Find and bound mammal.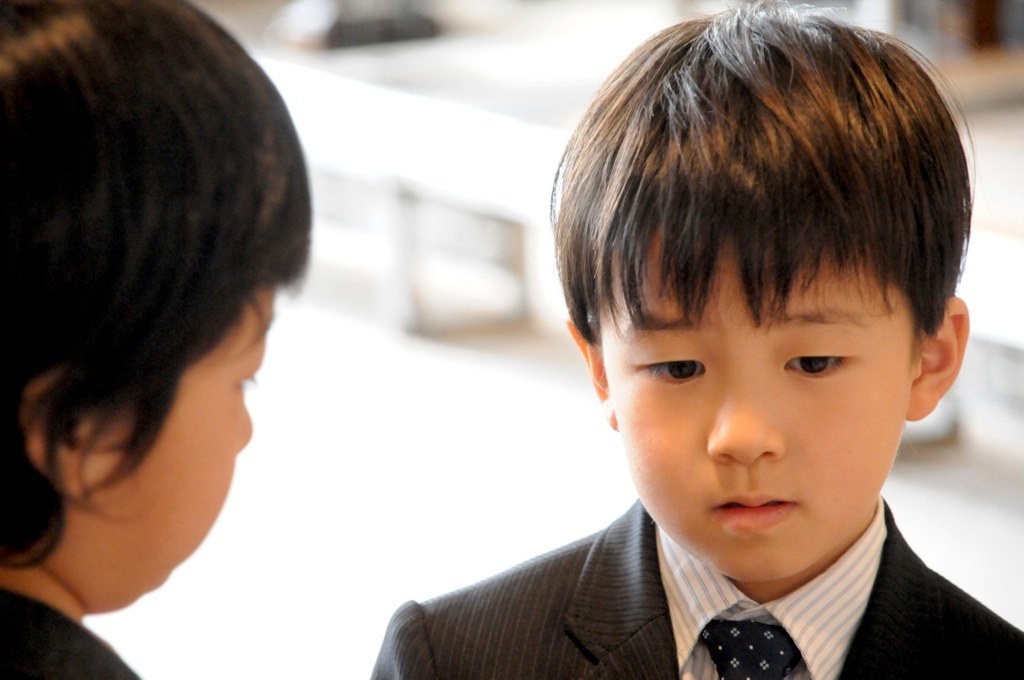
Bound: rect(378, 16, 1023, 679).
